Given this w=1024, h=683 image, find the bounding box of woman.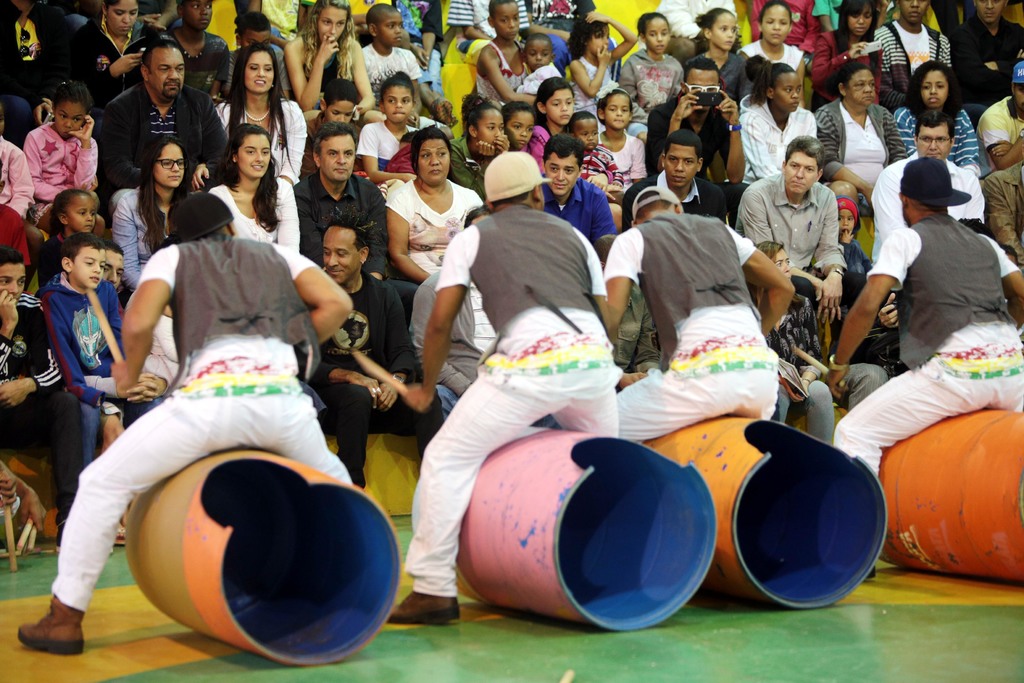
[x1=893, y1=60, x2=981, y2=174].
